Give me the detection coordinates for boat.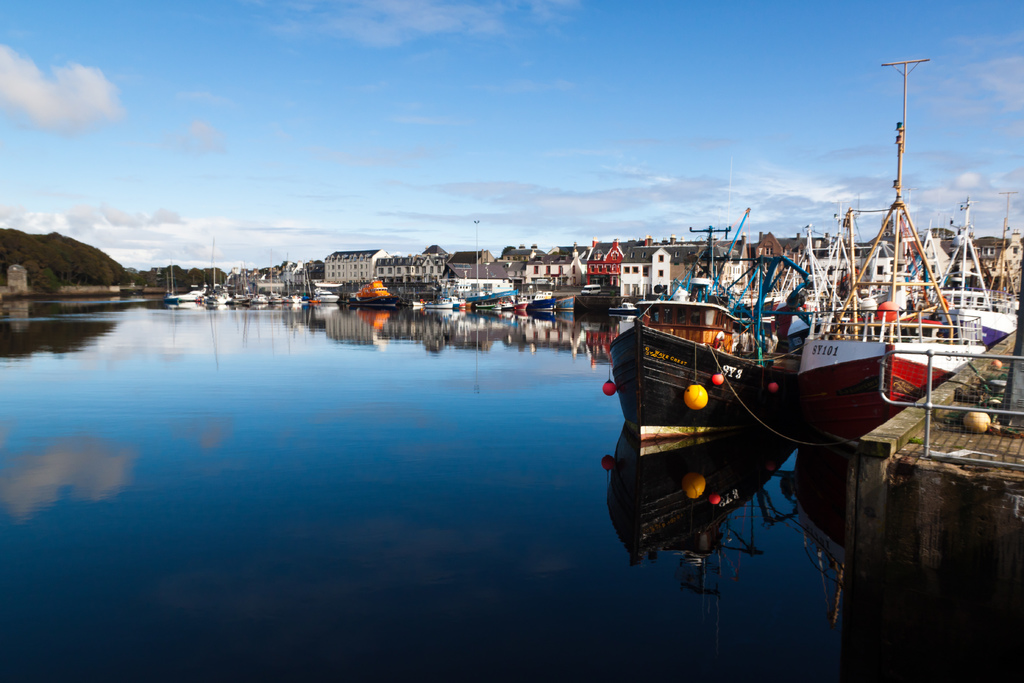
{"x1": 481, "y1": 304, "x2": 501, "y2": 313}.
